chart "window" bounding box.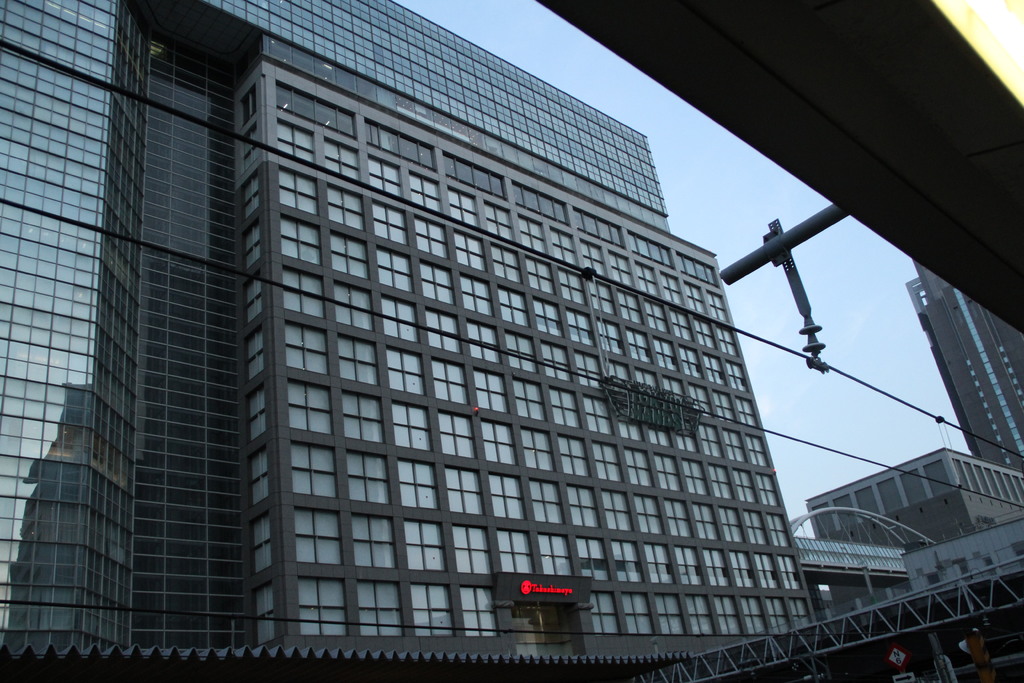
Charted: 472:418:527:465.
